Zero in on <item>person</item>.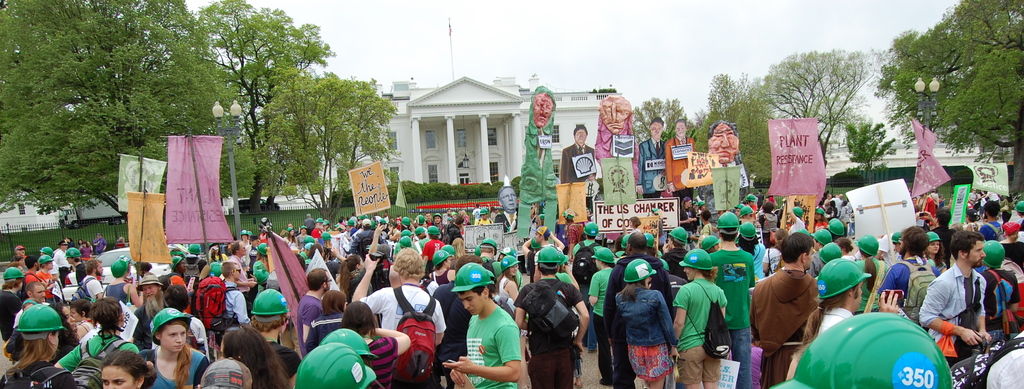
Zeroed in: 820,190,852,222.
